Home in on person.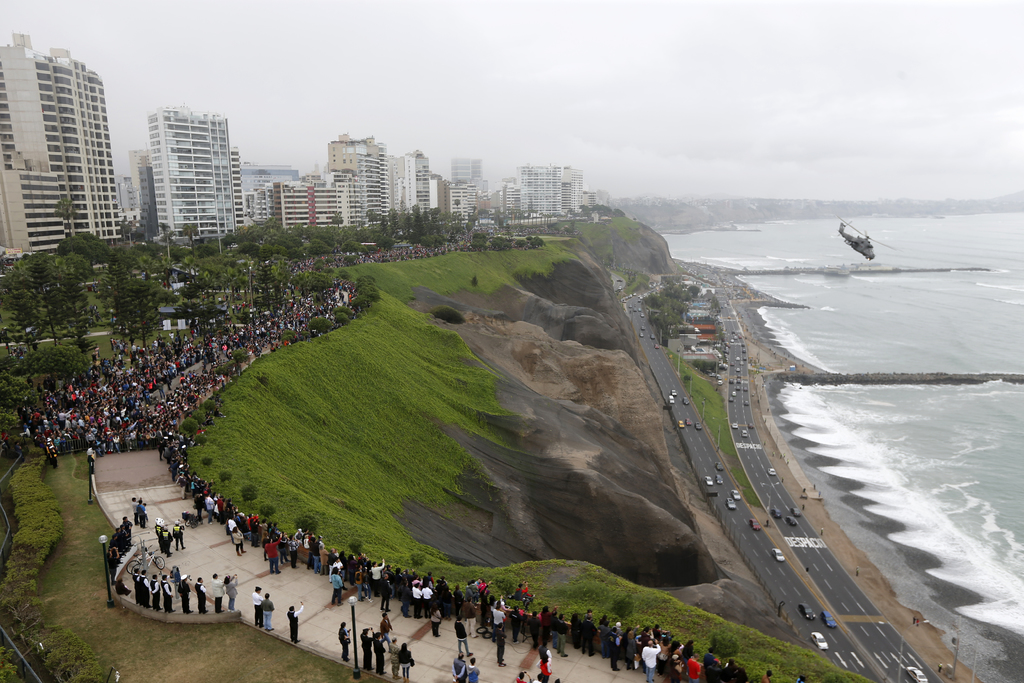
Homed in at (left=479, top=578, right=492, bottom=603).
